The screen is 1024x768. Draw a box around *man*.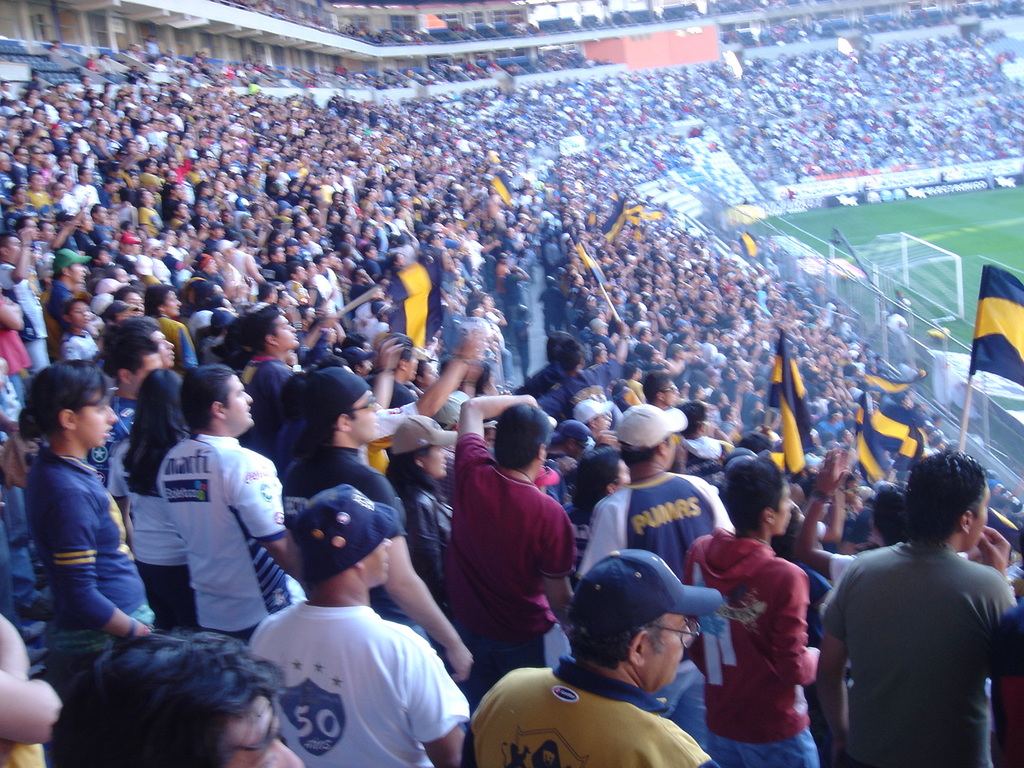
(left=467, top=546, right=725, bottom=767).
